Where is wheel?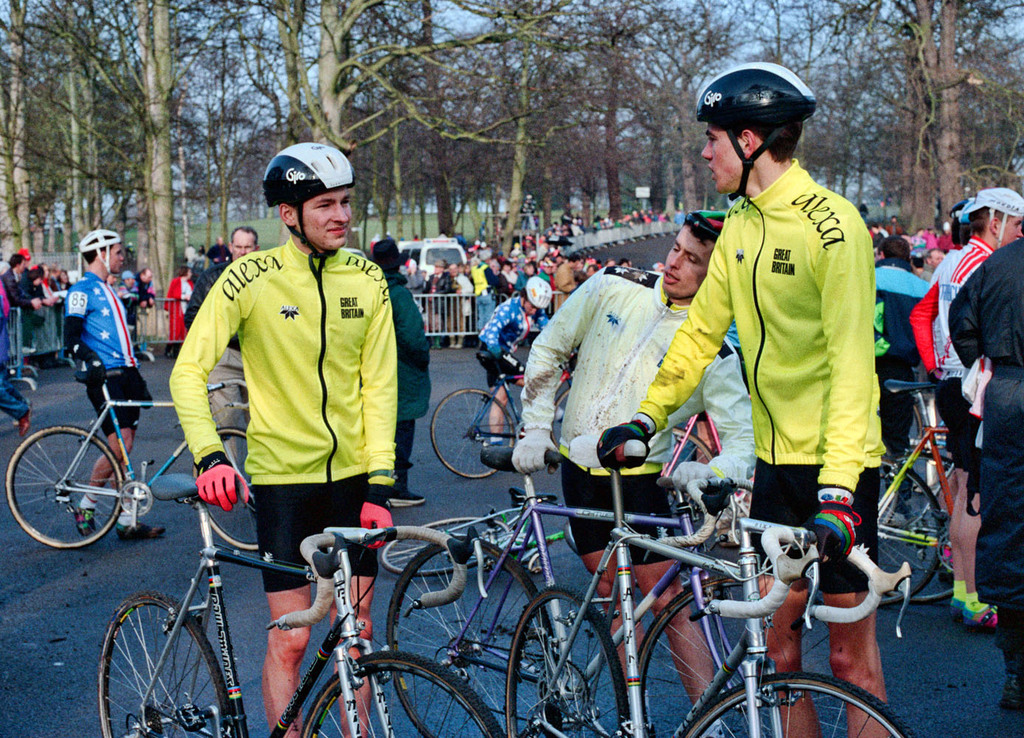
BBox(378, 515, 509, 569).
